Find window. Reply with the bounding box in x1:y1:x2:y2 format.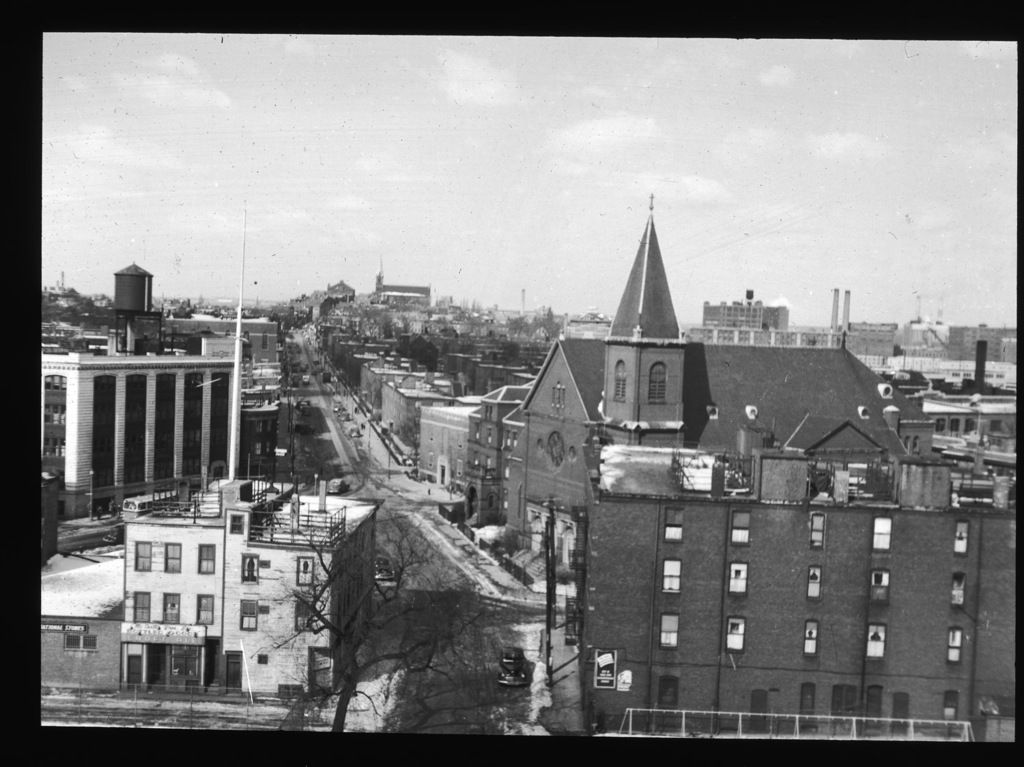
131:591:154:626.
